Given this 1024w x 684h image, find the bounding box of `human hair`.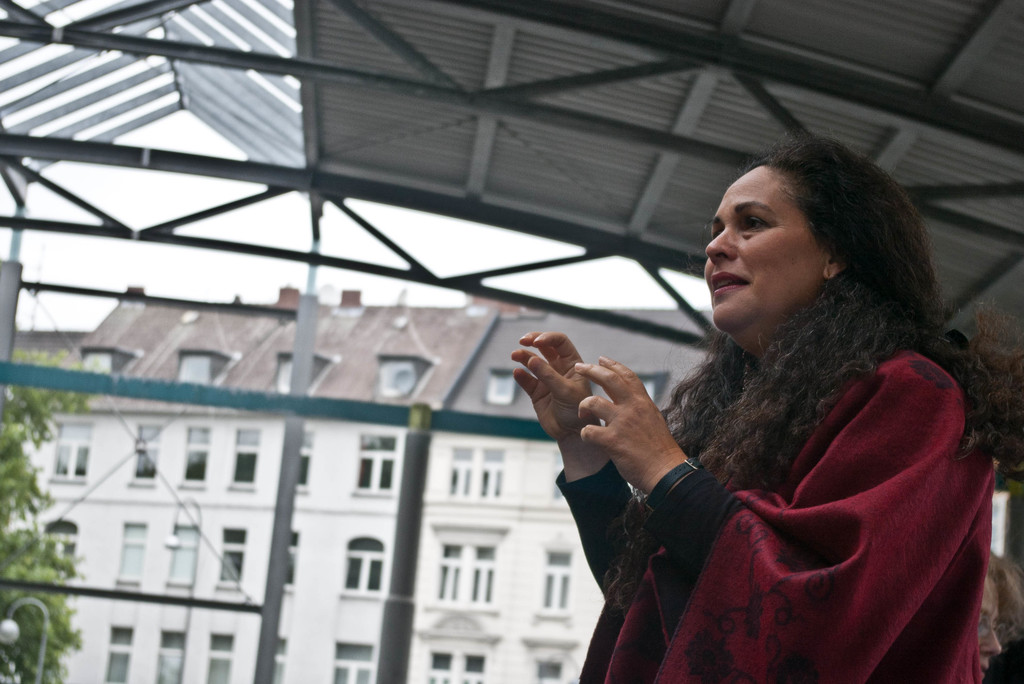
x1=621, y1=158, x2=953, y2=531.
